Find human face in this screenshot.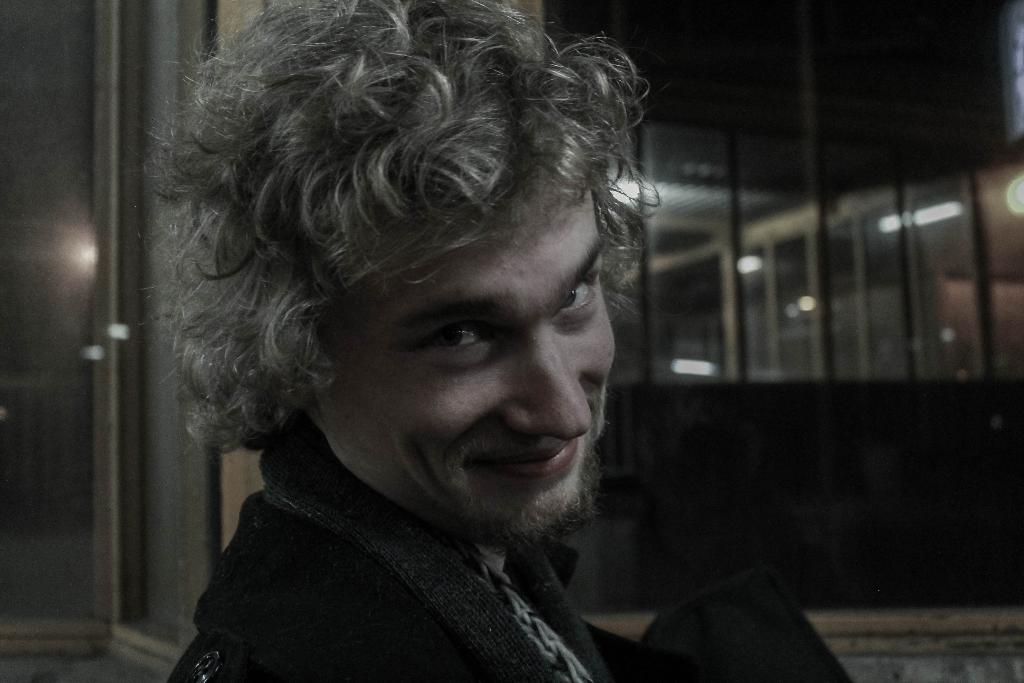
The bounding box for human face is <box>317,162,614,545</box>.
